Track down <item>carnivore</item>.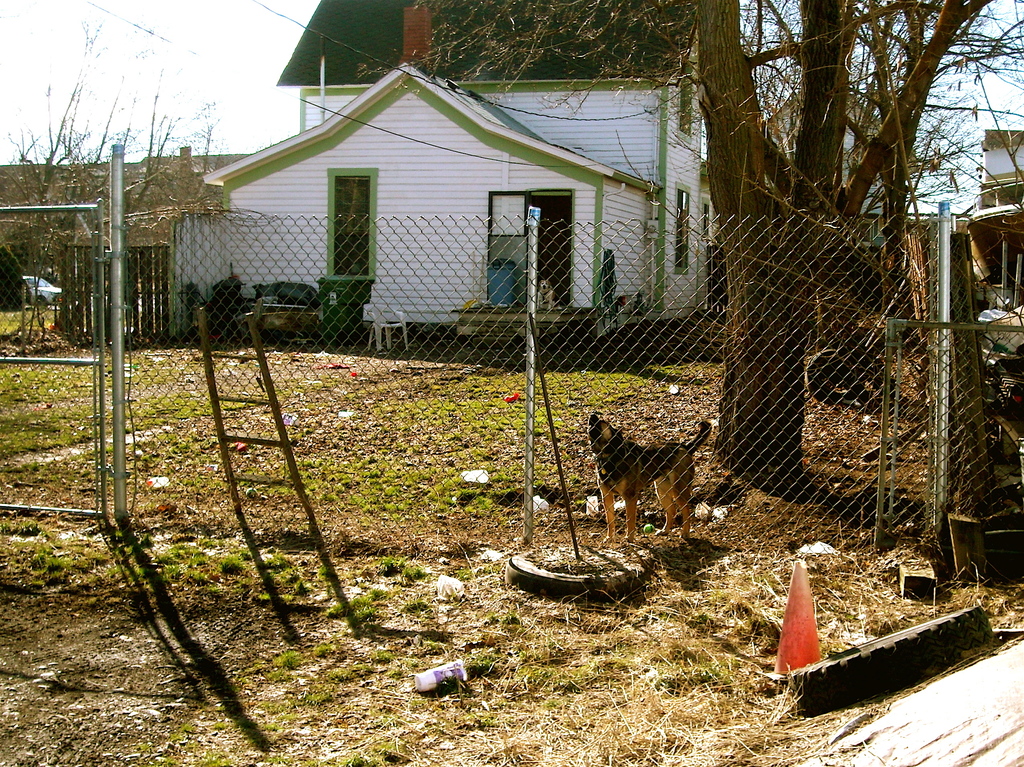
Tracked to 591/410/711/550.
